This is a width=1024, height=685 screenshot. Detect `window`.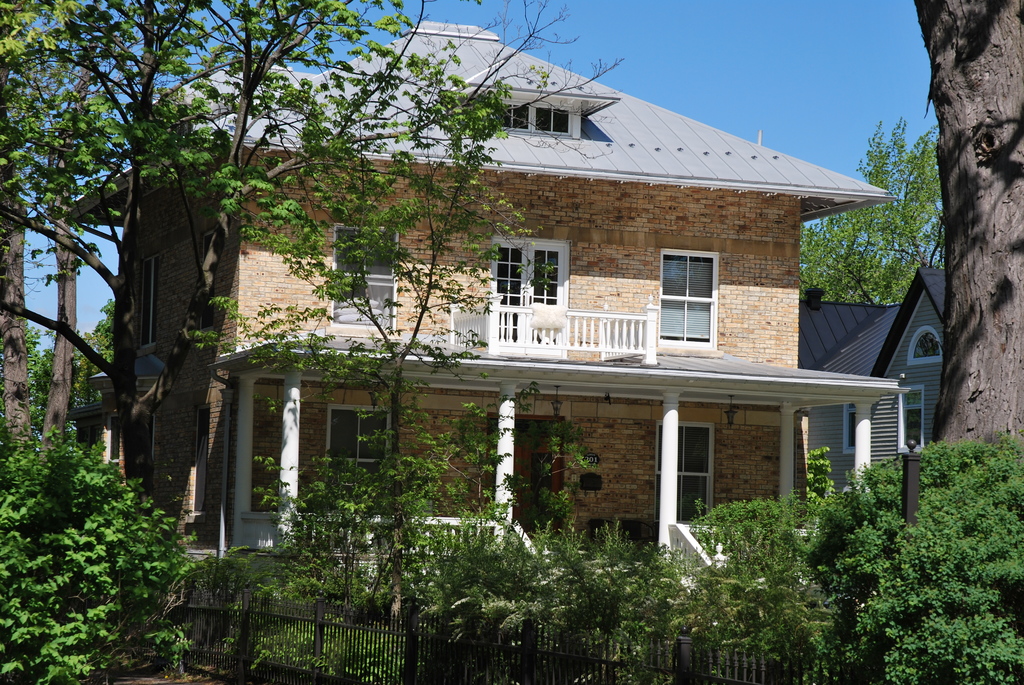
Rect(897, 386, 925, 455).
